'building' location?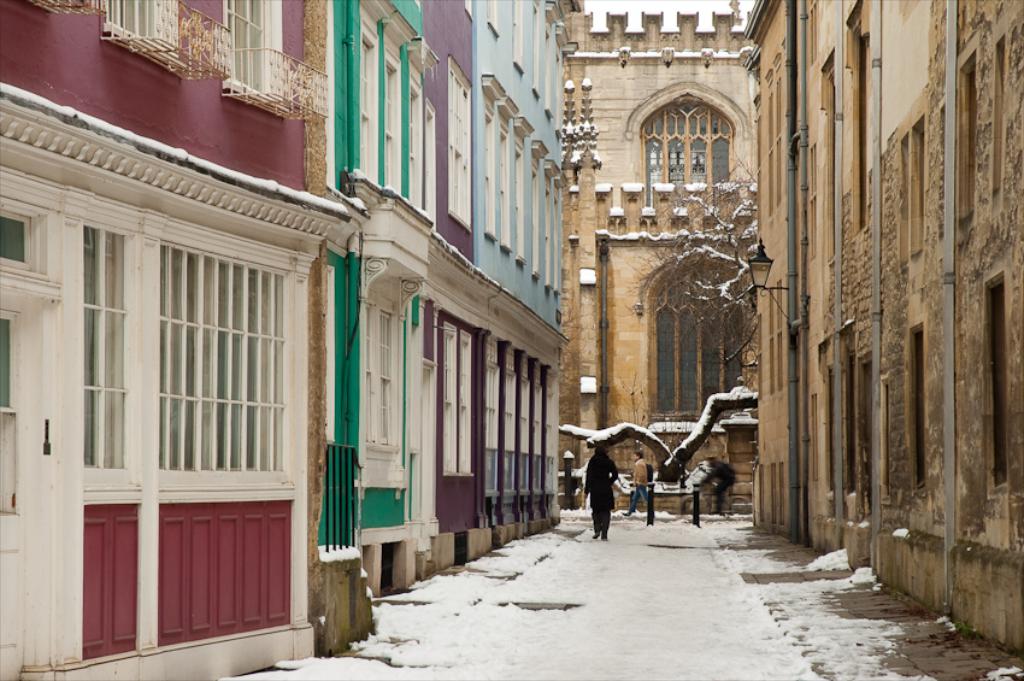
(557,12,754,515)
